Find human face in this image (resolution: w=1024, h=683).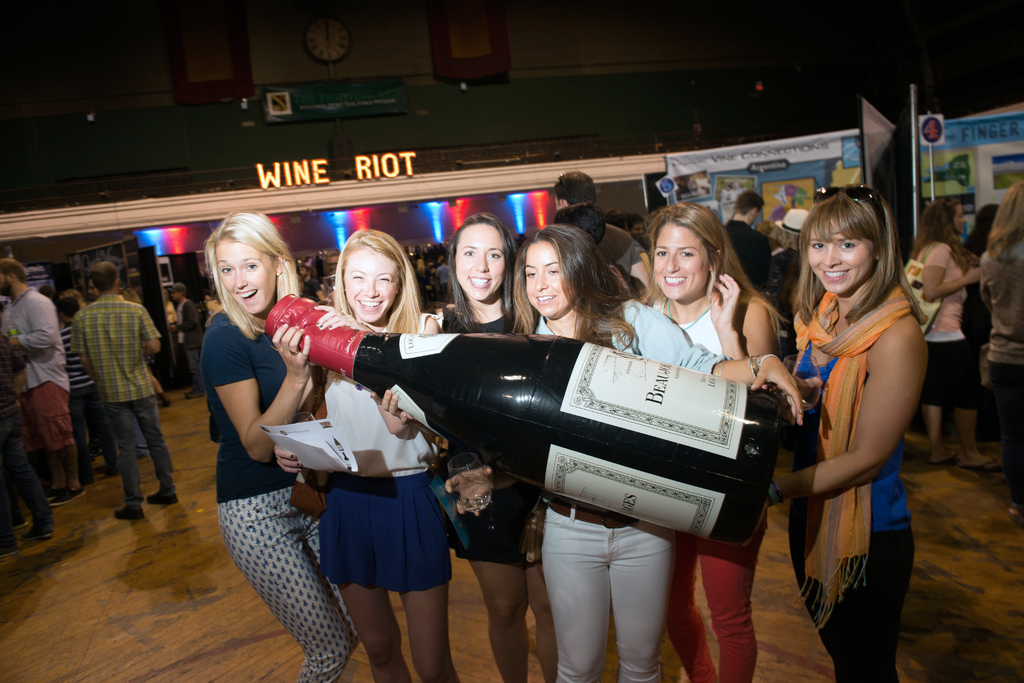
[x1=0, y1=271, x2=15, y2=297].
